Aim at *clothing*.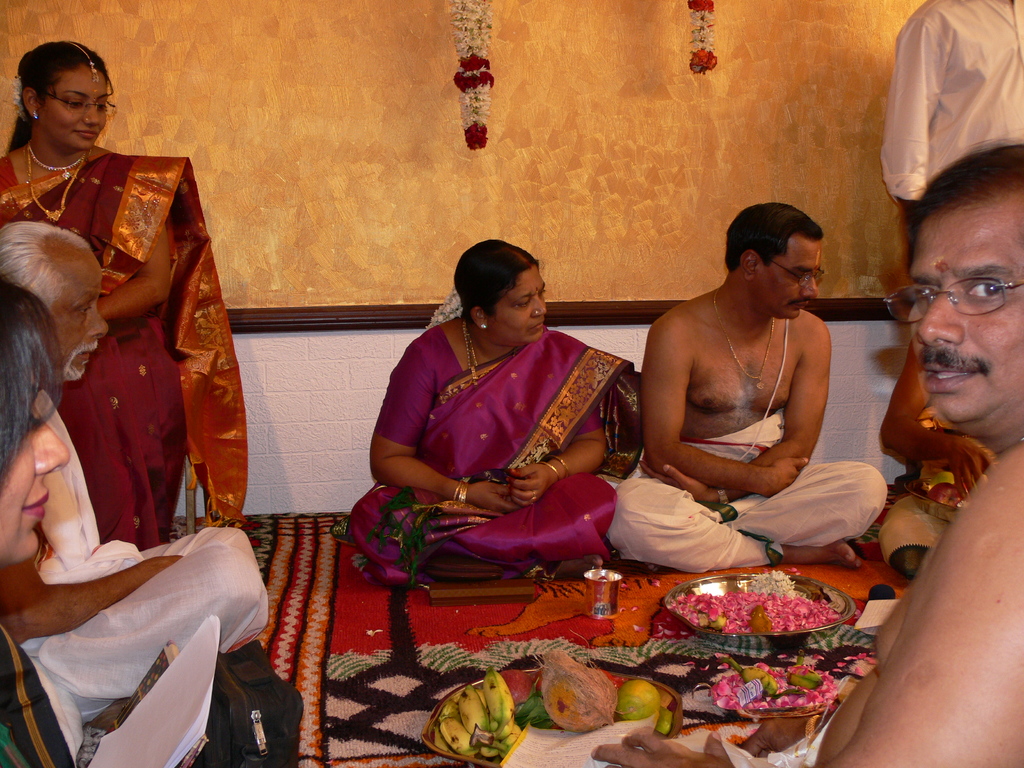
Aimed at x1=0, y1=154, x2=252, y2=550.
